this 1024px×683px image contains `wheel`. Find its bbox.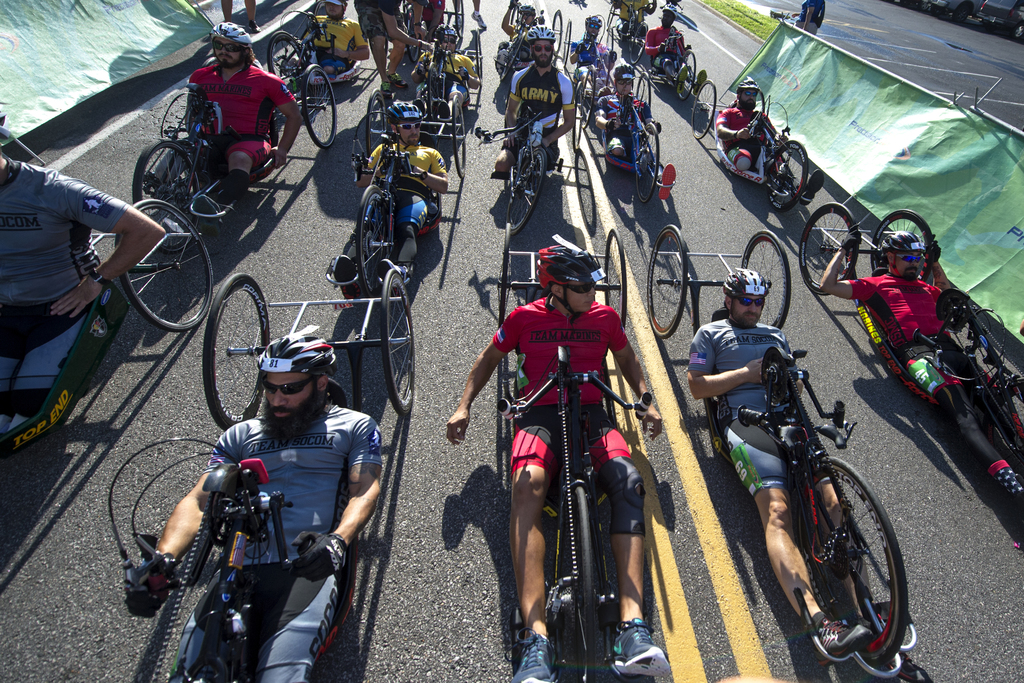
(x1=676, y1=51, x2=697, y2=99).
